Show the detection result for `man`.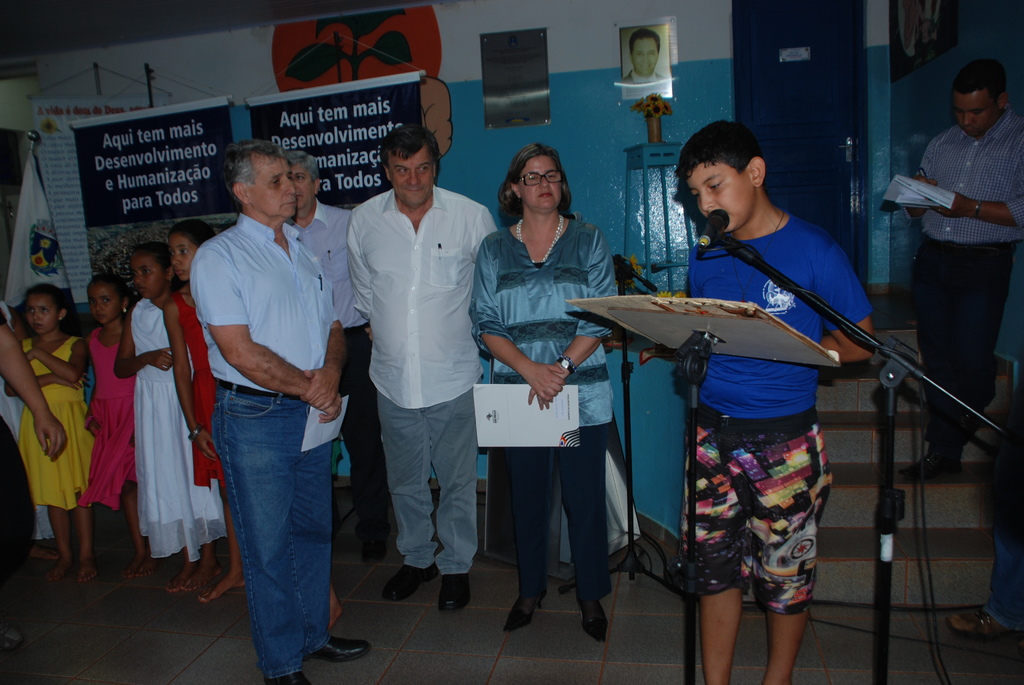
289,150,399,565.
